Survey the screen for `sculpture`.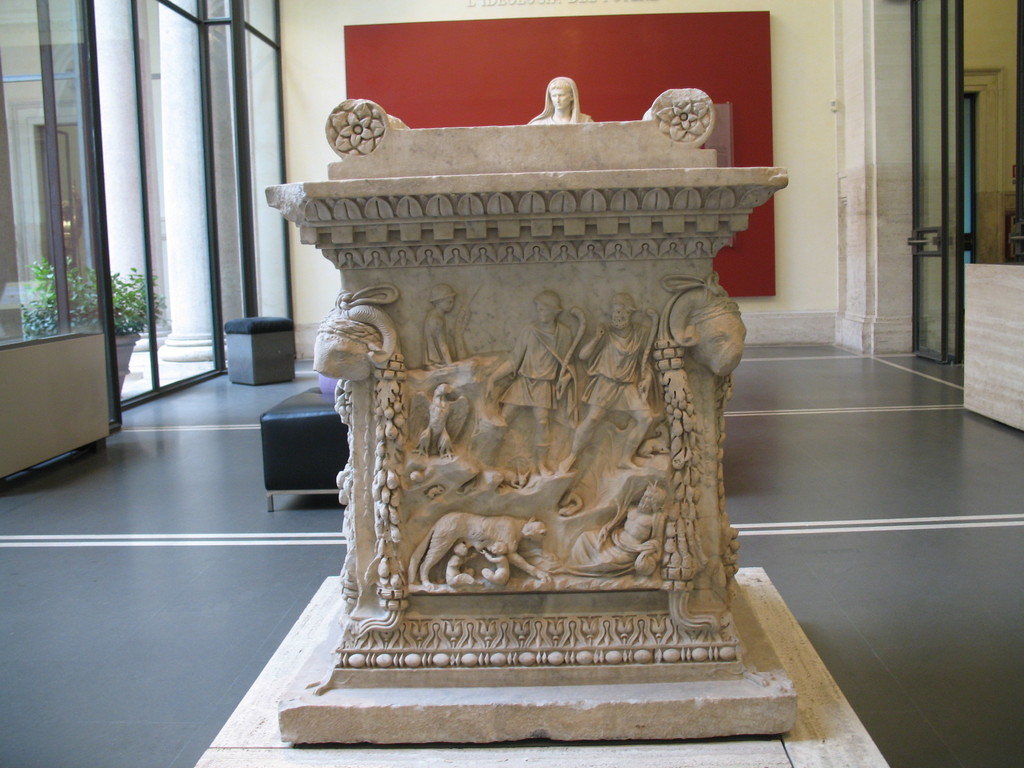
Survey found: box(401, 516, 554, 597).
